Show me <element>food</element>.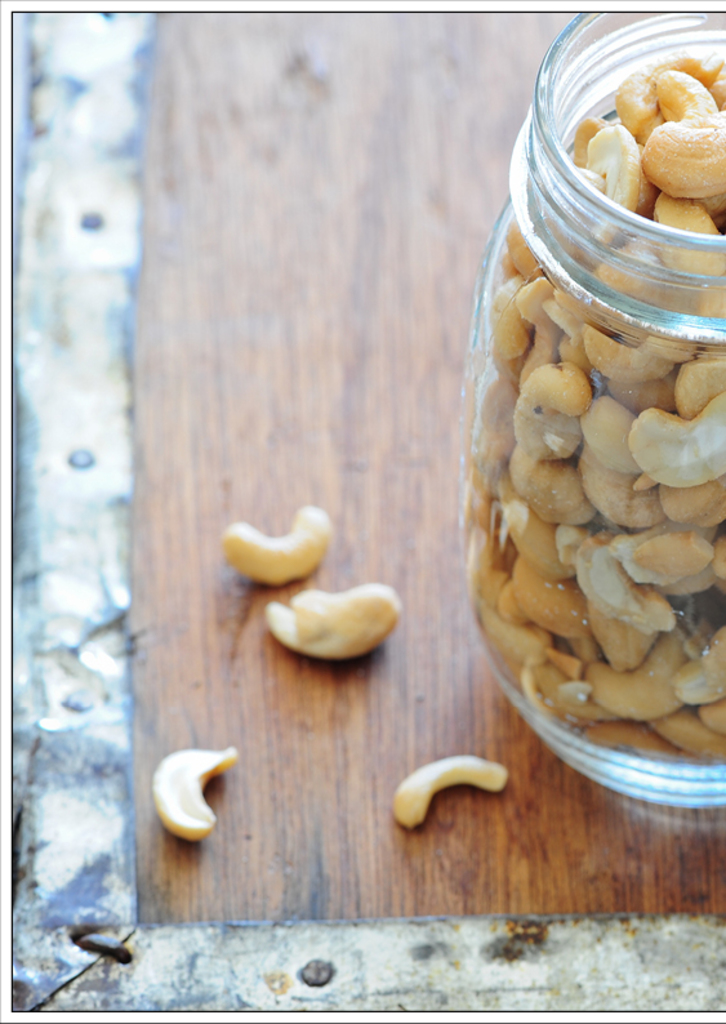
<element>food</element> is here: Rect(585, 43, 725, 196).
